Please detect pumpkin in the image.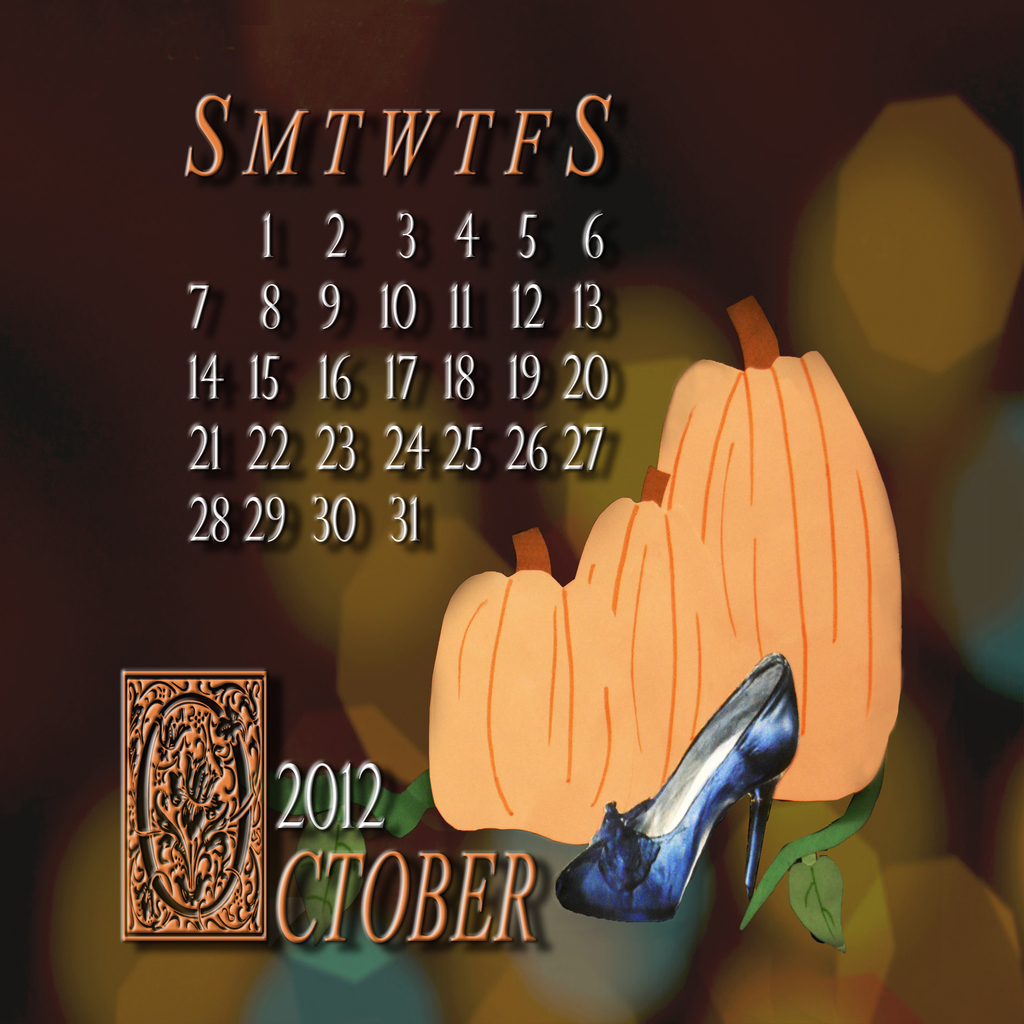
(left=652, top=296, right=896, bottom=803).
